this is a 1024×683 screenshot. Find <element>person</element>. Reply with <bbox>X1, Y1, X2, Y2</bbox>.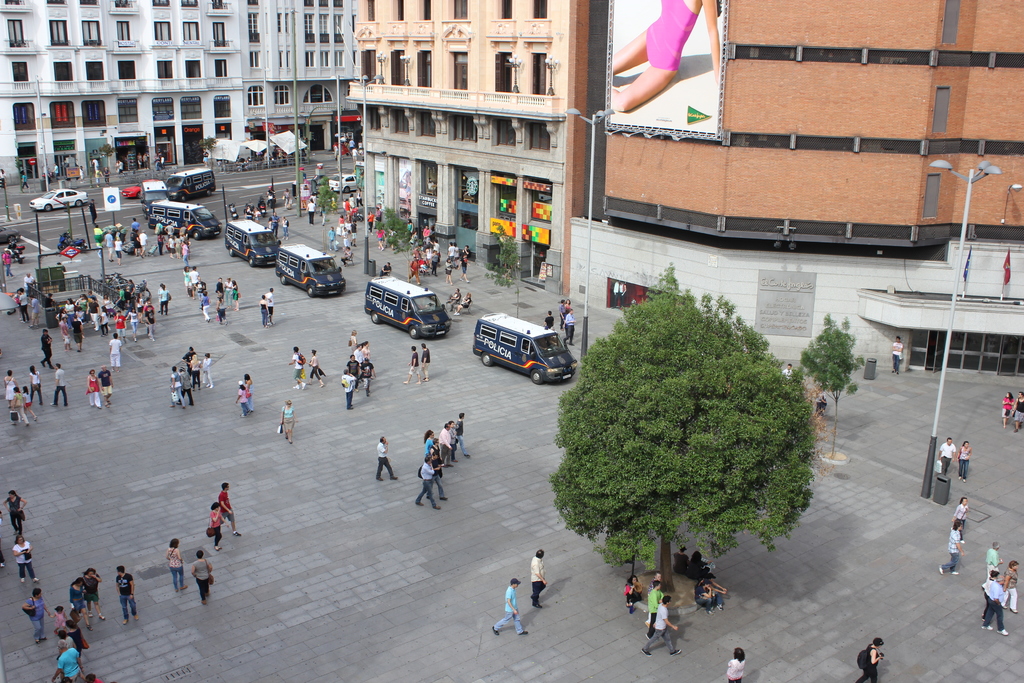
<bbox>44, 329, 56, 365</bbox>.
